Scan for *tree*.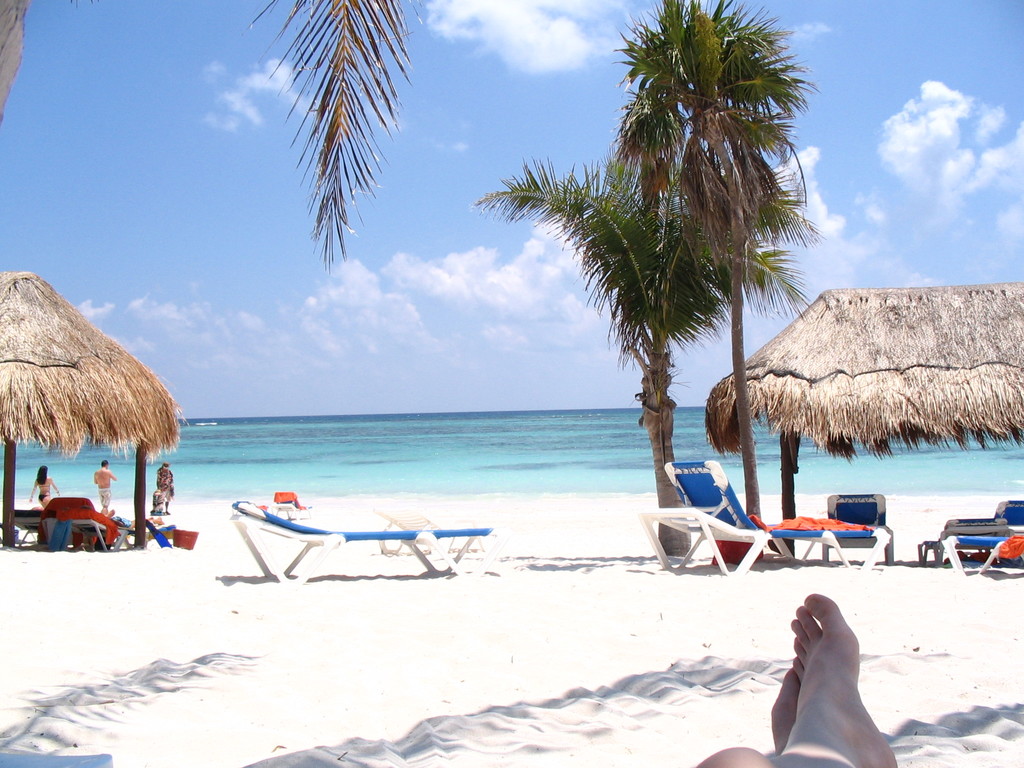
Scan result: x1=0, y1=0, x2=461, y2=285.
